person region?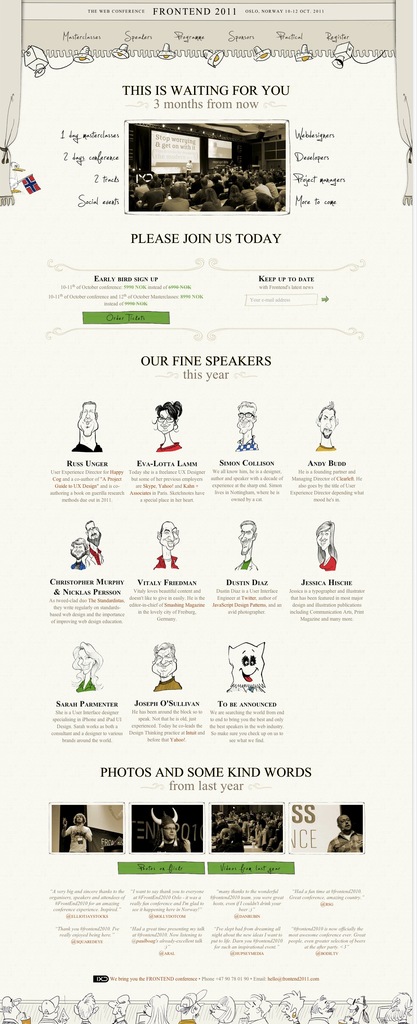
select_region(143, 992, 168, 1023)
